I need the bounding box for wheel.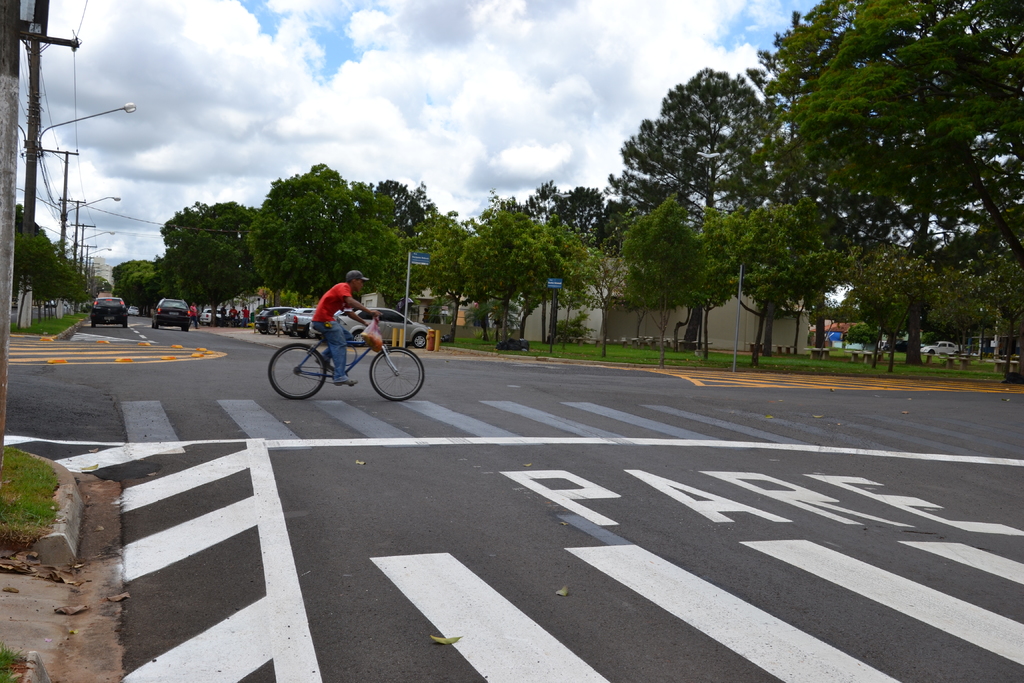
Here it is: box=[154, 322, 160, 329].
